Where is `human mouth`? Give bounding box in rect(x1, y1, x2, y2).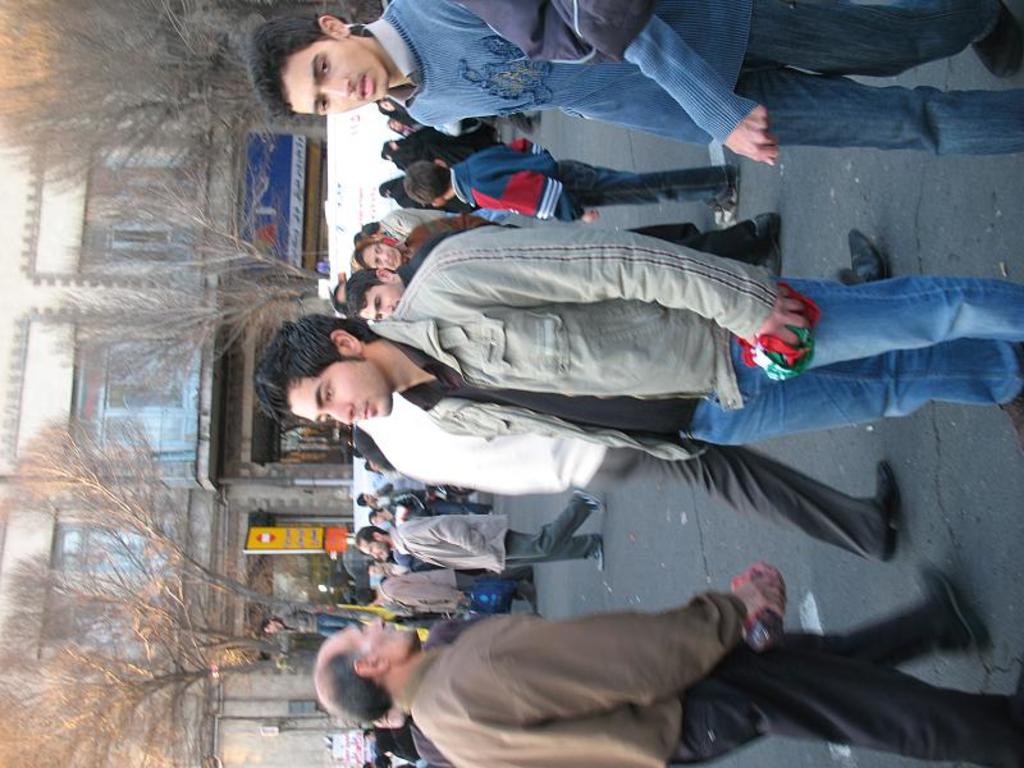
rect(378, 550, 388, 559).
